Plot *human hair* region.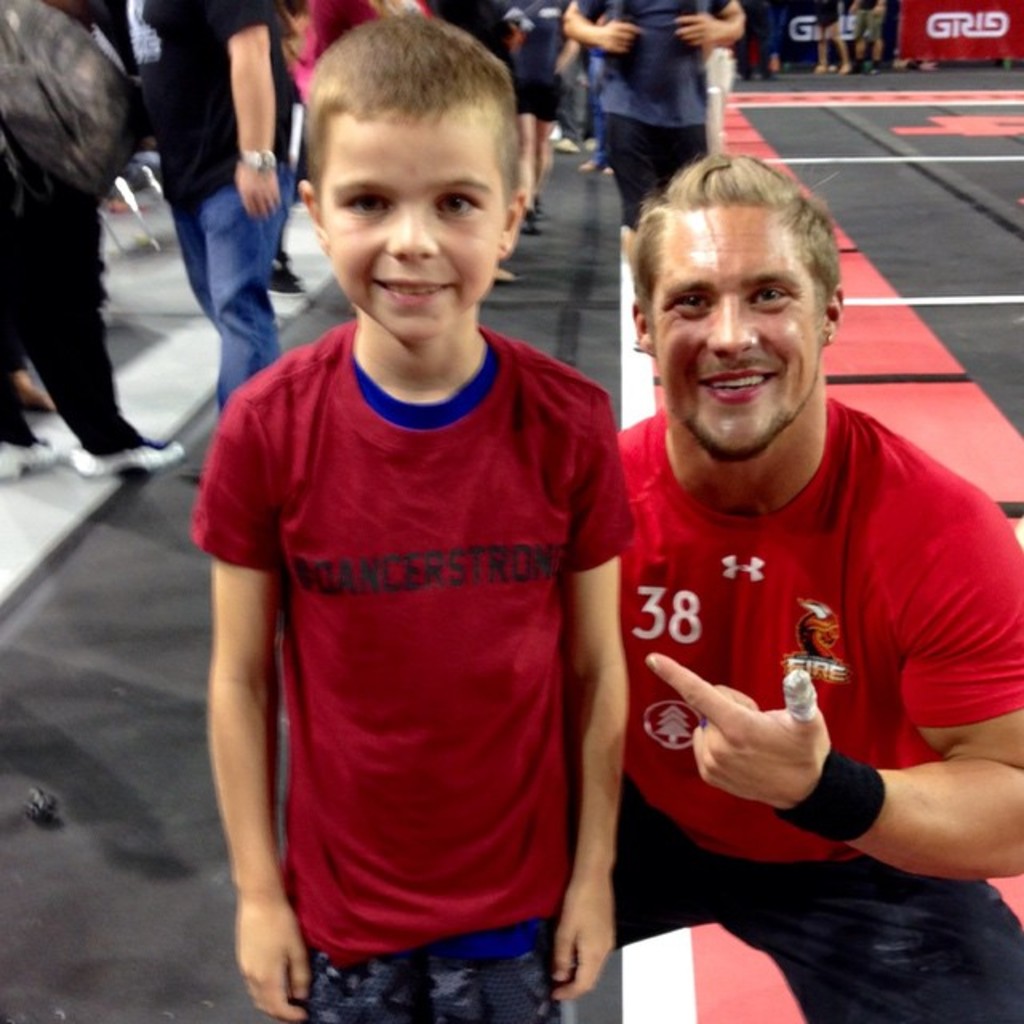
Plotted at l=629, t=146, r=851, b=354.
